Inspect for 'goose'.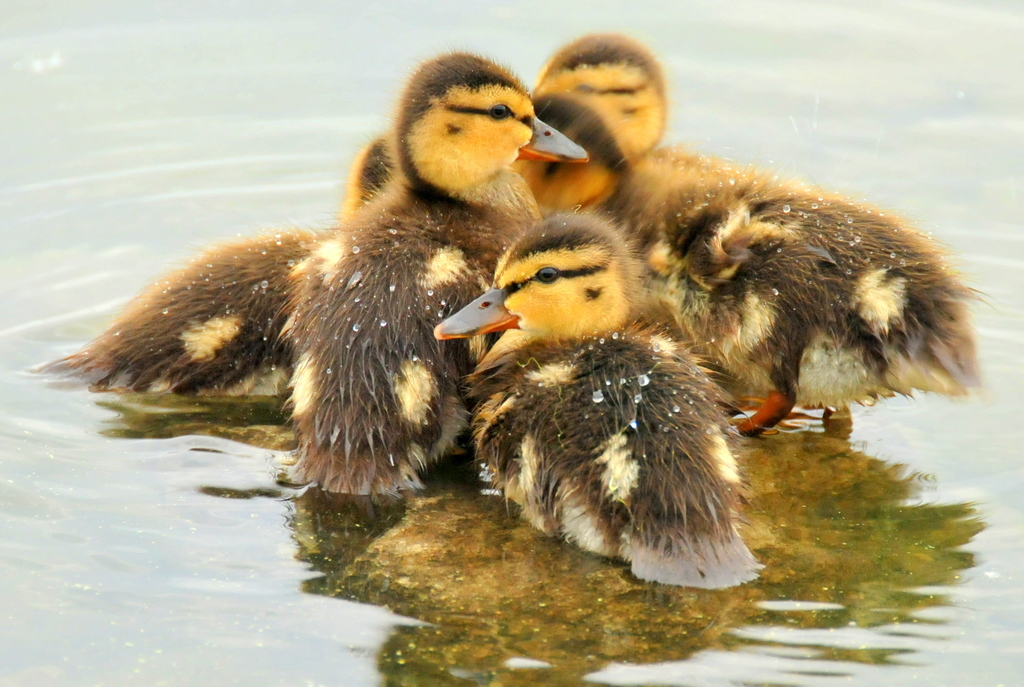
Inspection: 279,51,593,494.
